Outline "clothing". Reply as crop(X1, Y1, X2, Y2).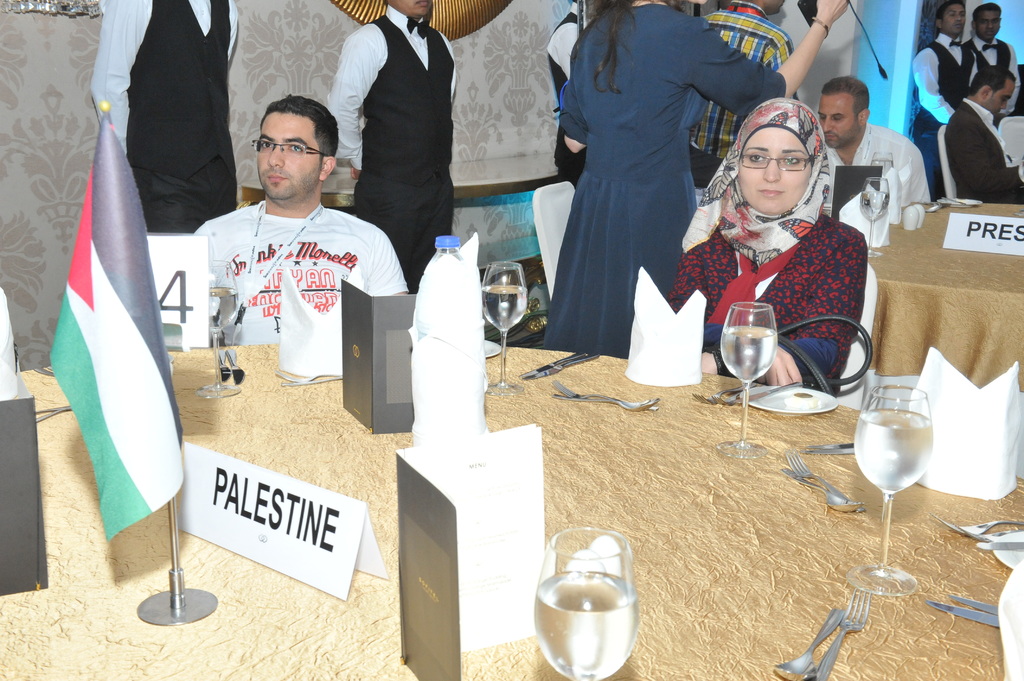
crop(670, 92, 868, 398).
